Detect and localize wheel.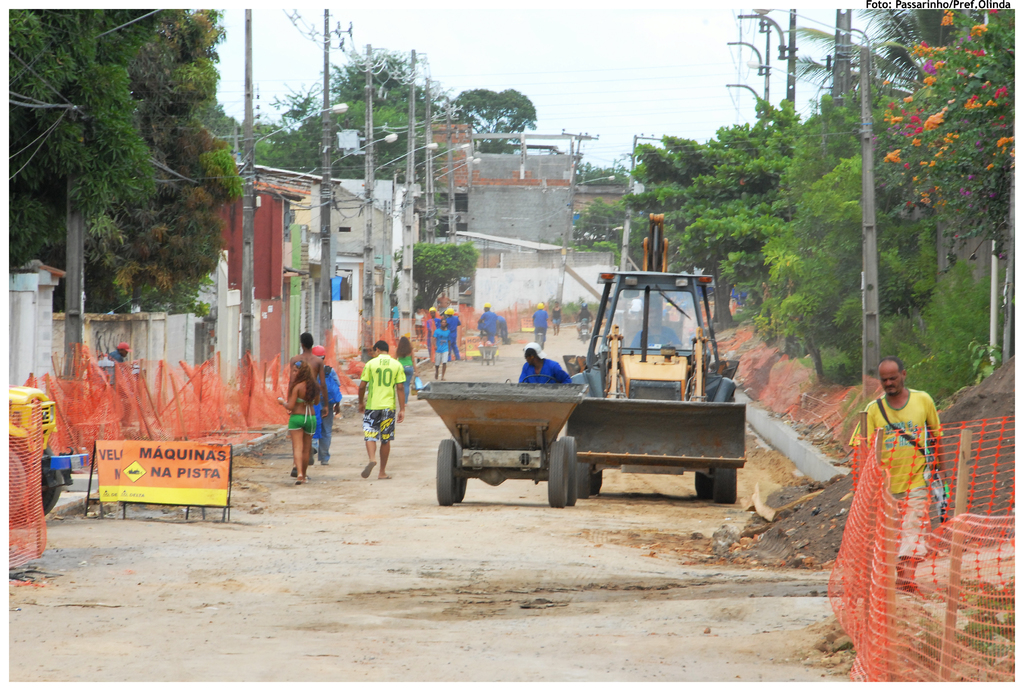
Localized at crop(545, 442, 566, 508).
